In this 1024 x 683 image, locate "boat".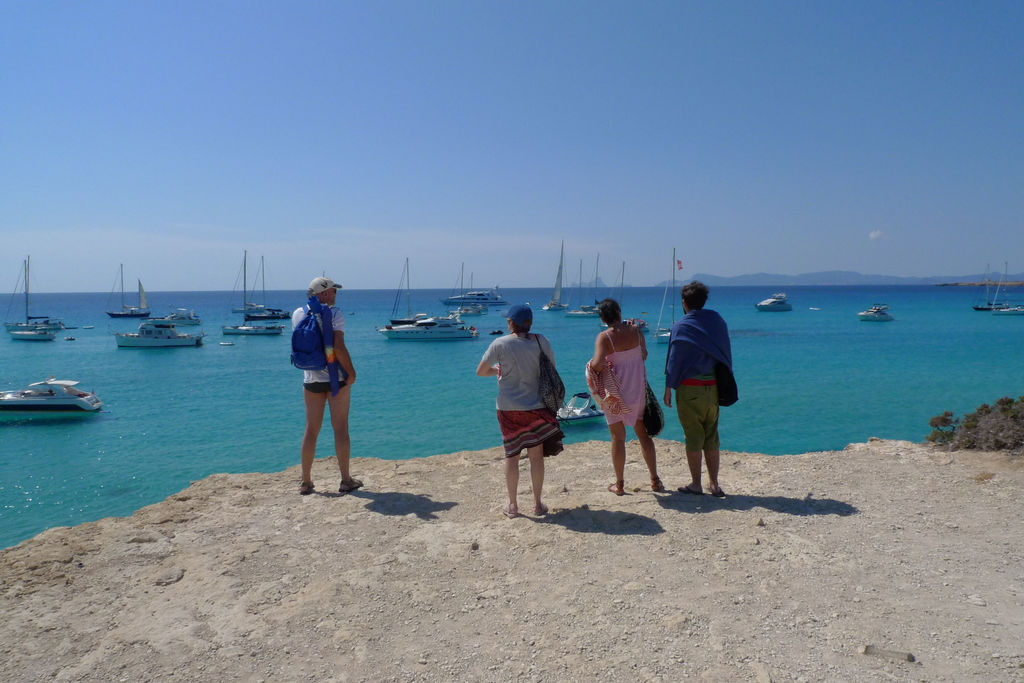
Bounding box: bbox=(118, 317, 205, 350).
